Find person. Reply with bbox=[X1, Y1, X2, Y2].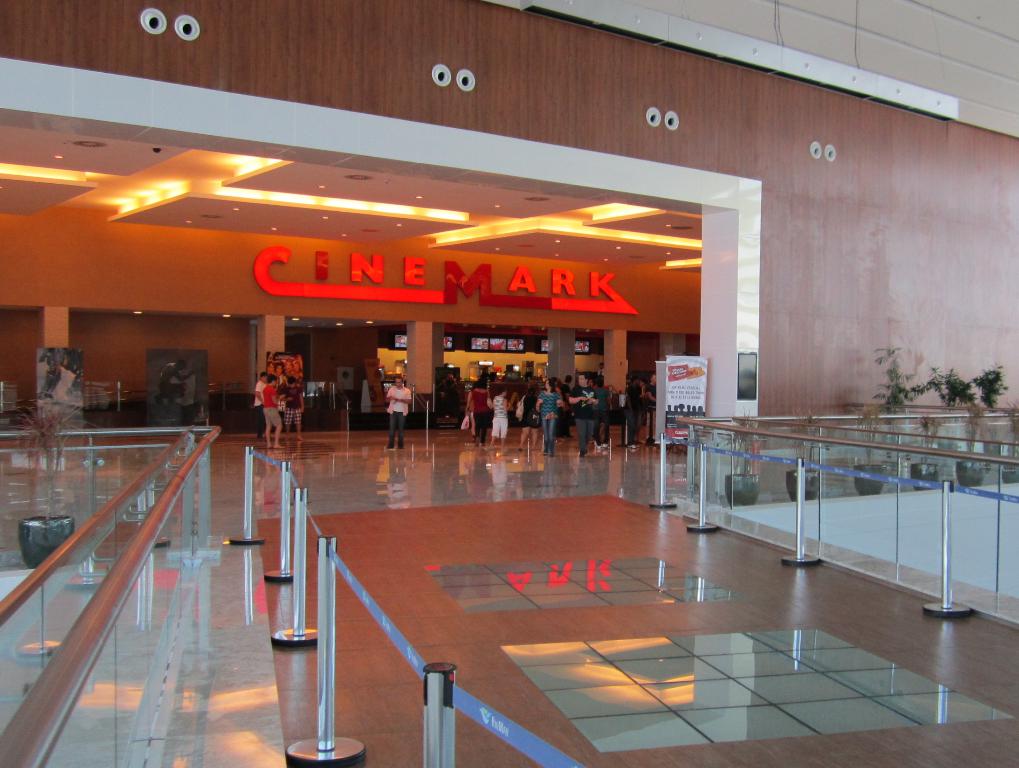
bbox=[382, 378, 411, 454].
